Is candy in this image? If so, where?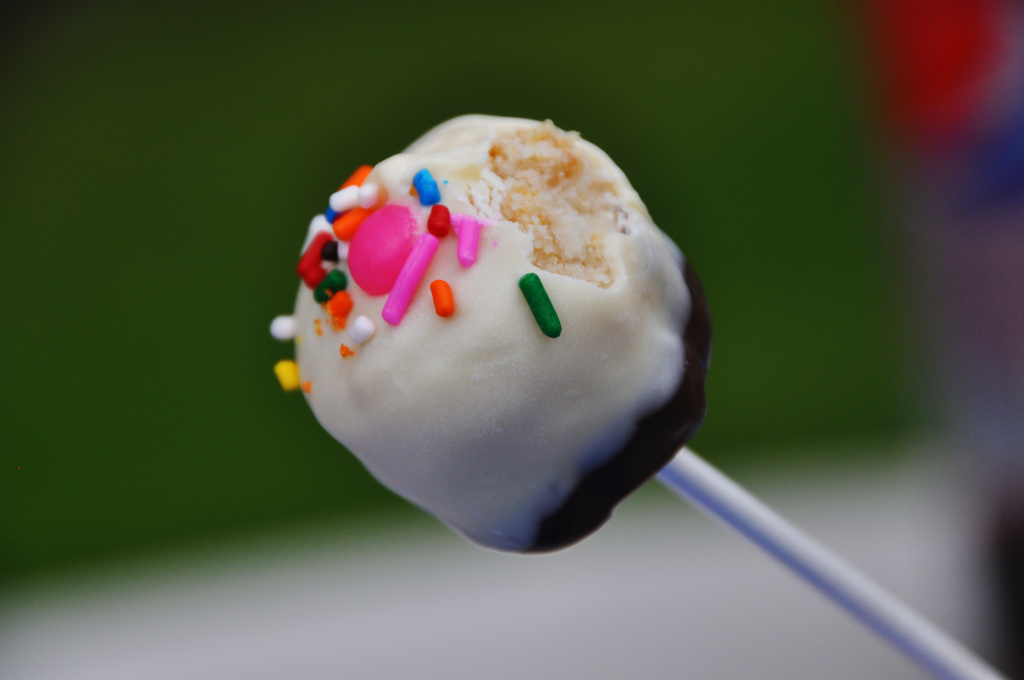
Yes, at 266:109:716:571.
